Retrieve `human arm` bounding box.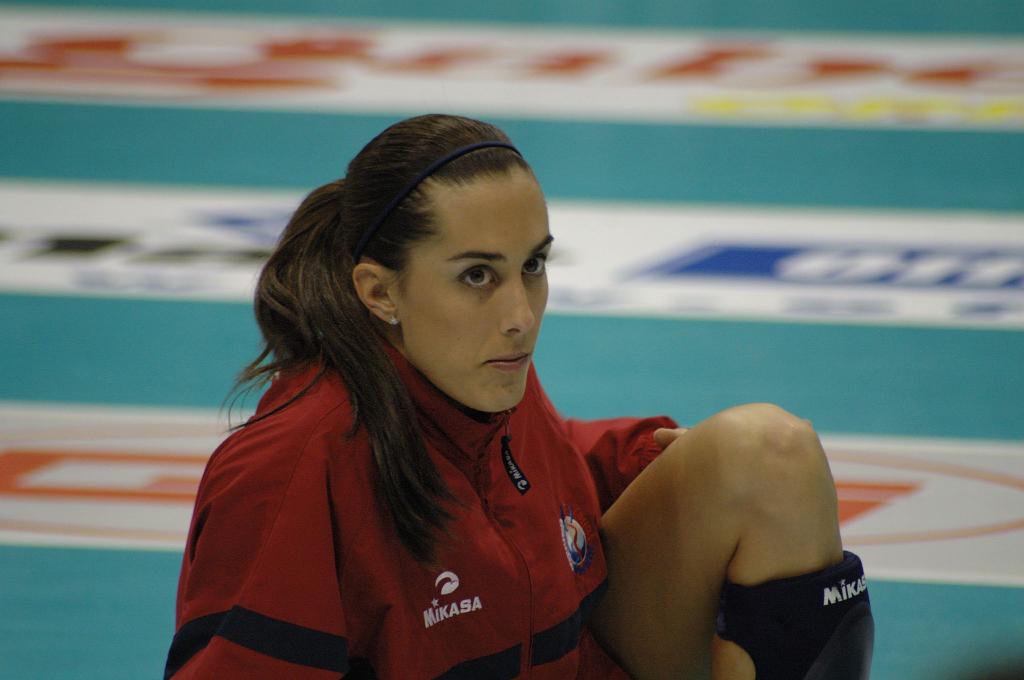
Bounding box: bbox(157, 476, 365, 679).
